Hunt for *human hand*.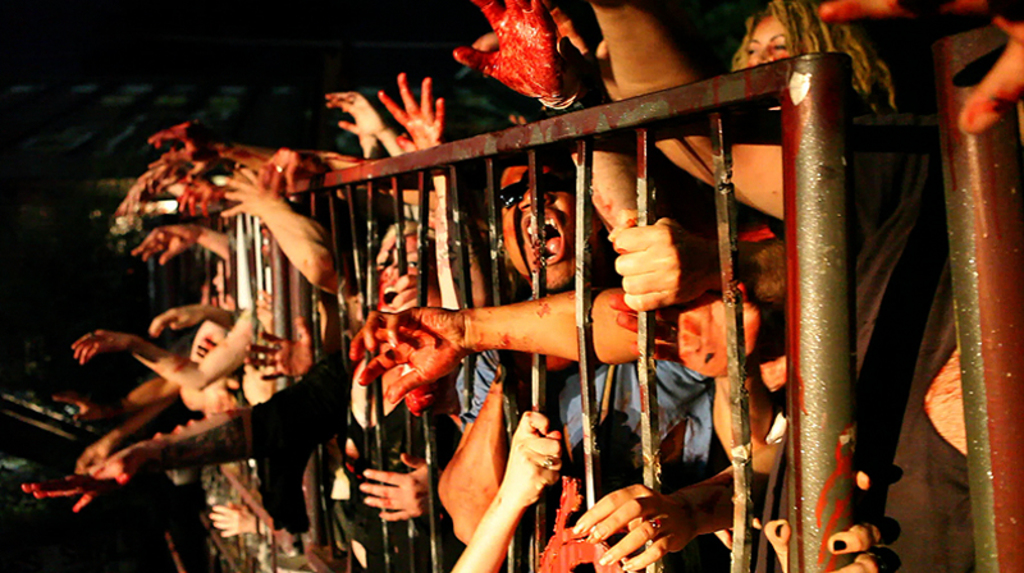
Hunted down at l=251, t=147, r=324, b=205.
